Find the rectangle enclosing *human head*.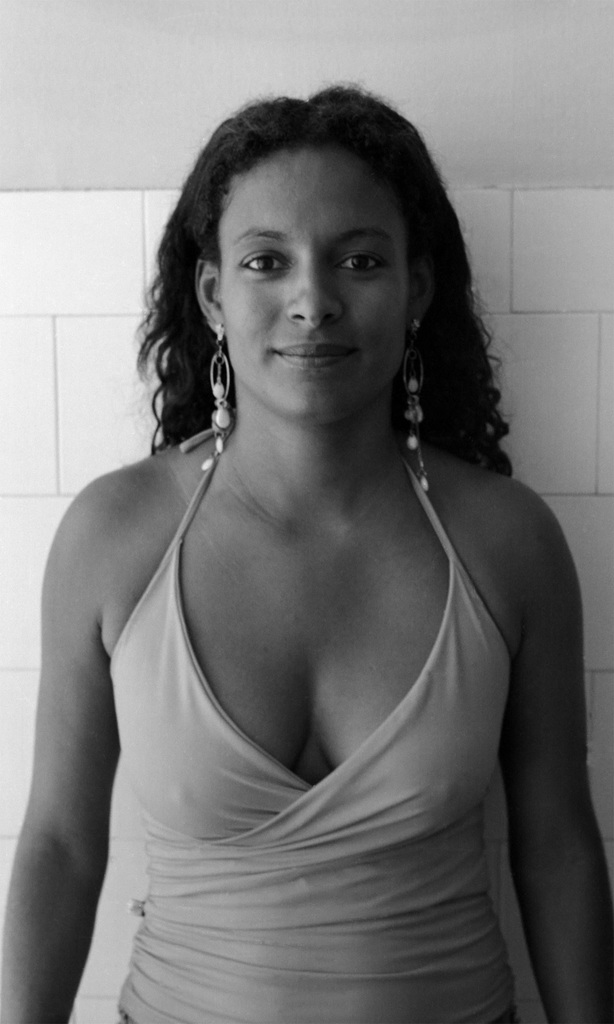
x1=194 y1=79 x2=444 y2=403.
